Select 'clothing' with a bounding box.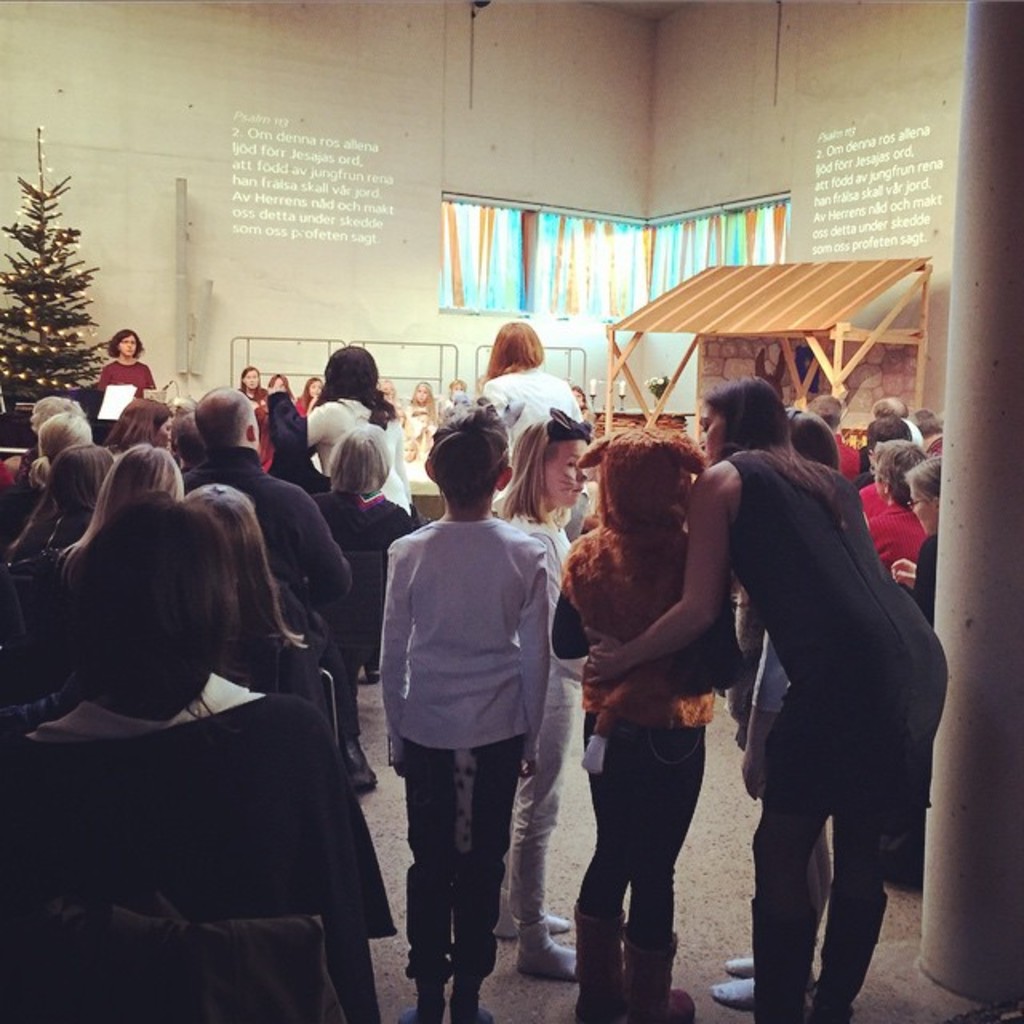
x1=0 y1=549 x2=115 y2=725.
